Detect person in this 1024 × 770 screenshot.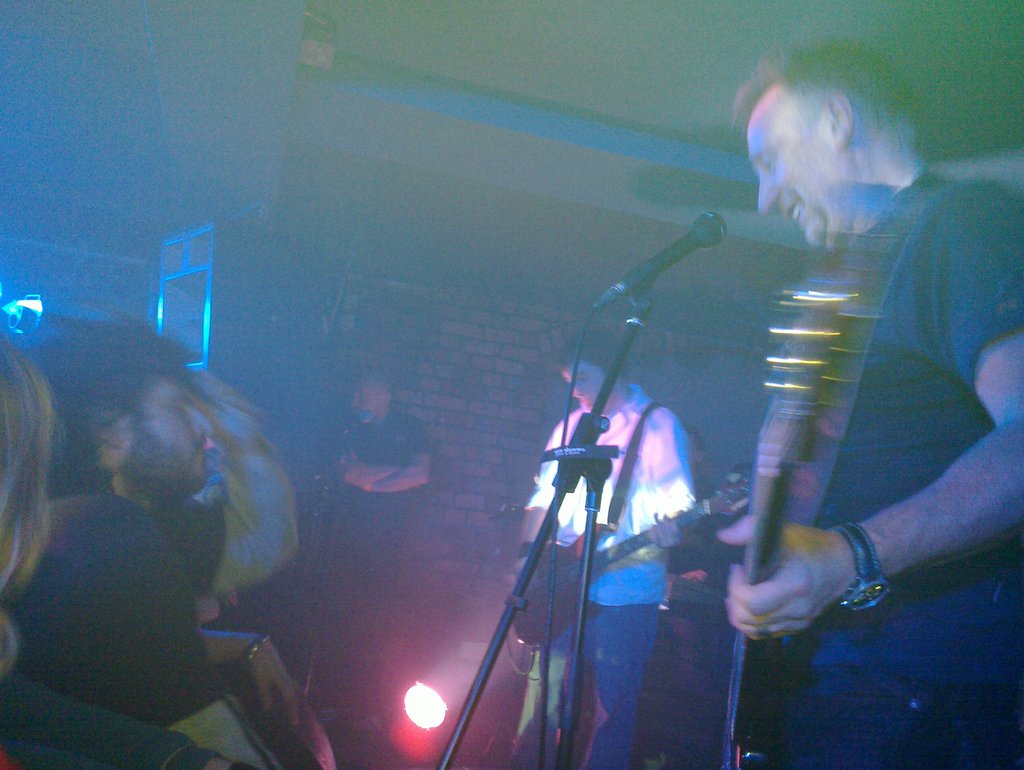
Detection: x1=521, y1=336, x2=698, y2=769.
